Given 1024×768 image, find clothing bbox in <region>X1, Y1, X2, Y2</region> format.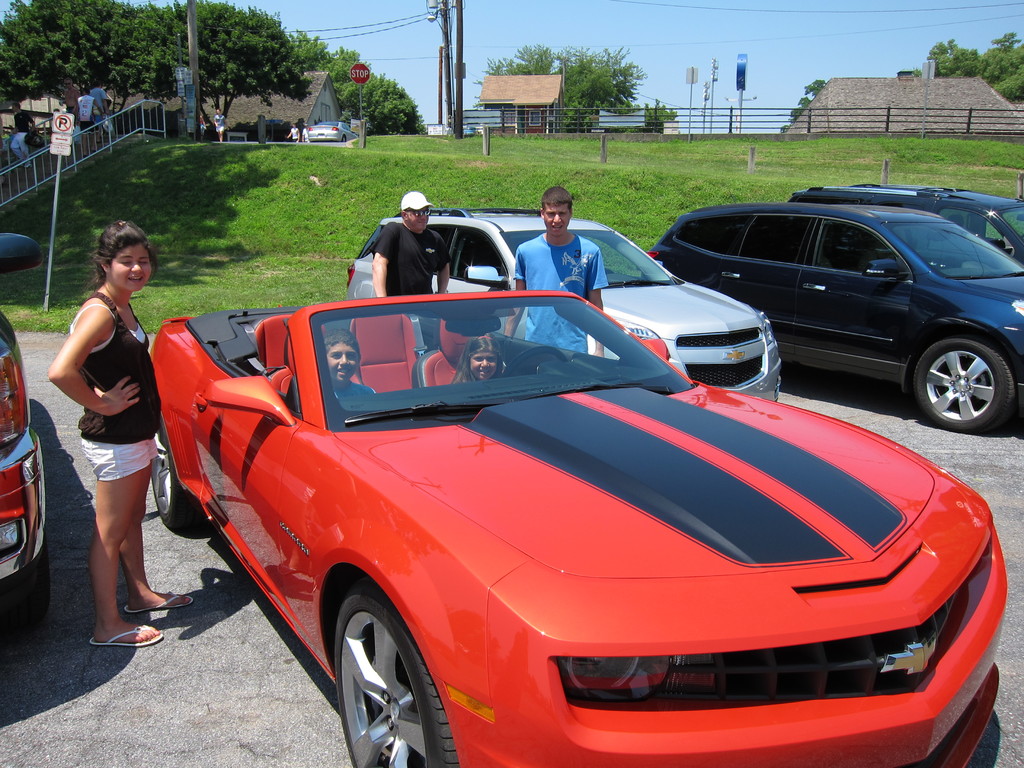
<region>12, 110, 33, 156</region>.
